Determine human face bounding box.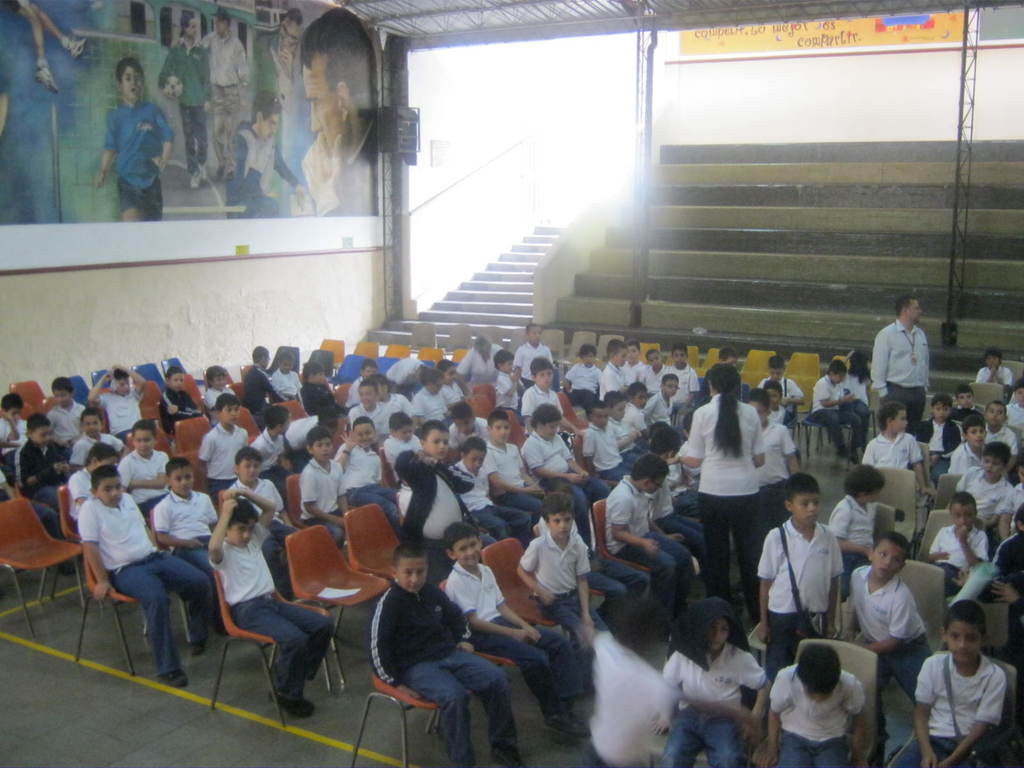
Determined: <box>186,19,196,40</box>.
